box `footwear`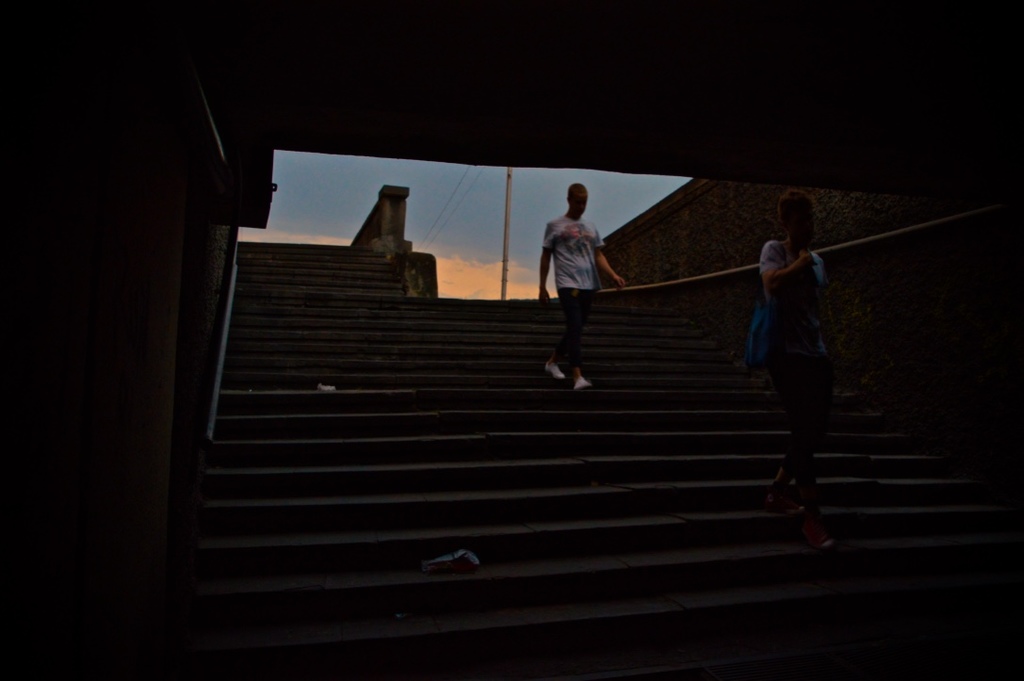
[546,364,563,379]
